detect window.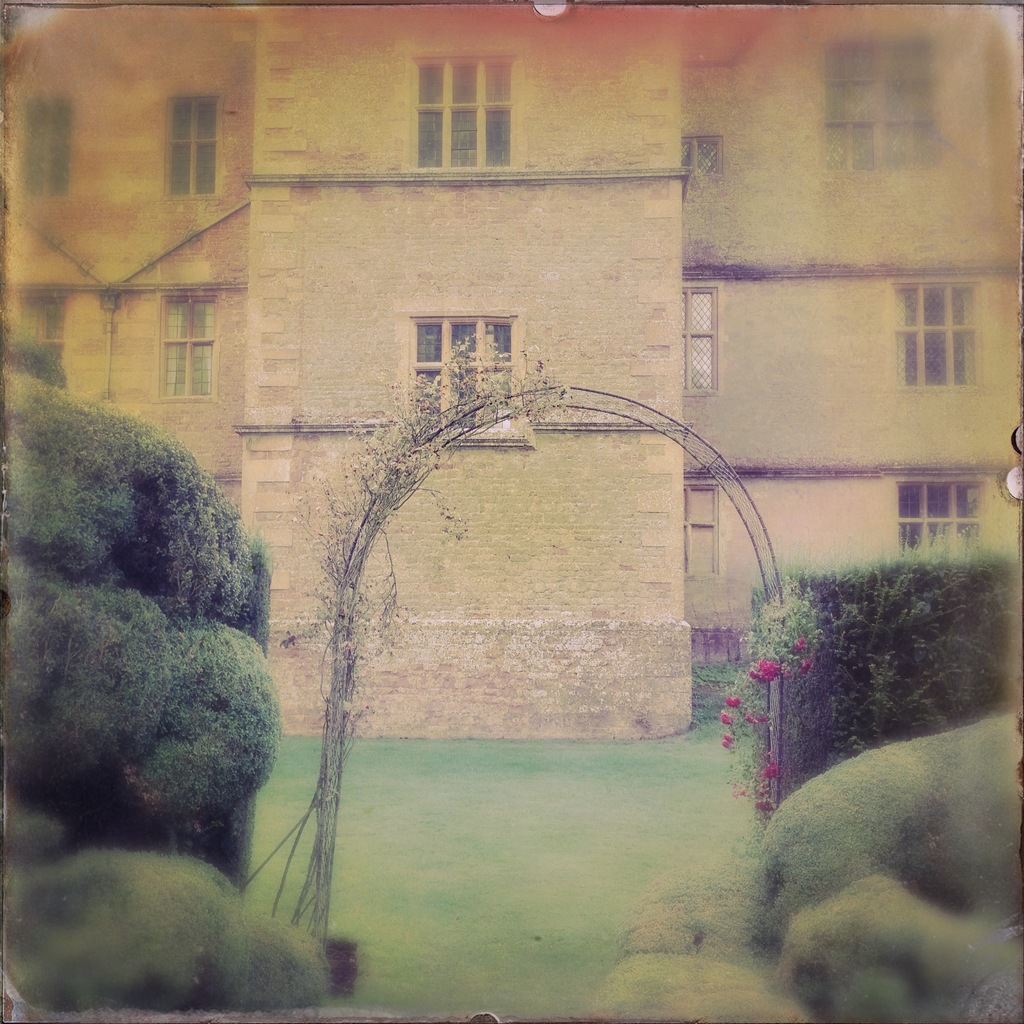
Detected at 394,305,535,456.
